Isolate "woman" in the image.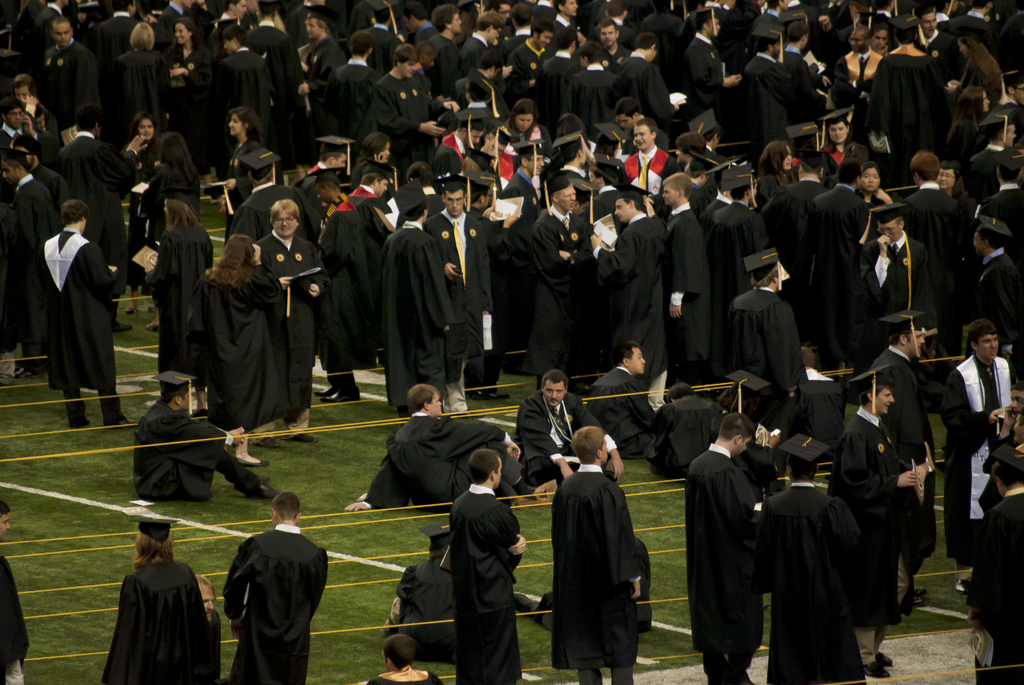
Isolated region: 114 19 174 132.
